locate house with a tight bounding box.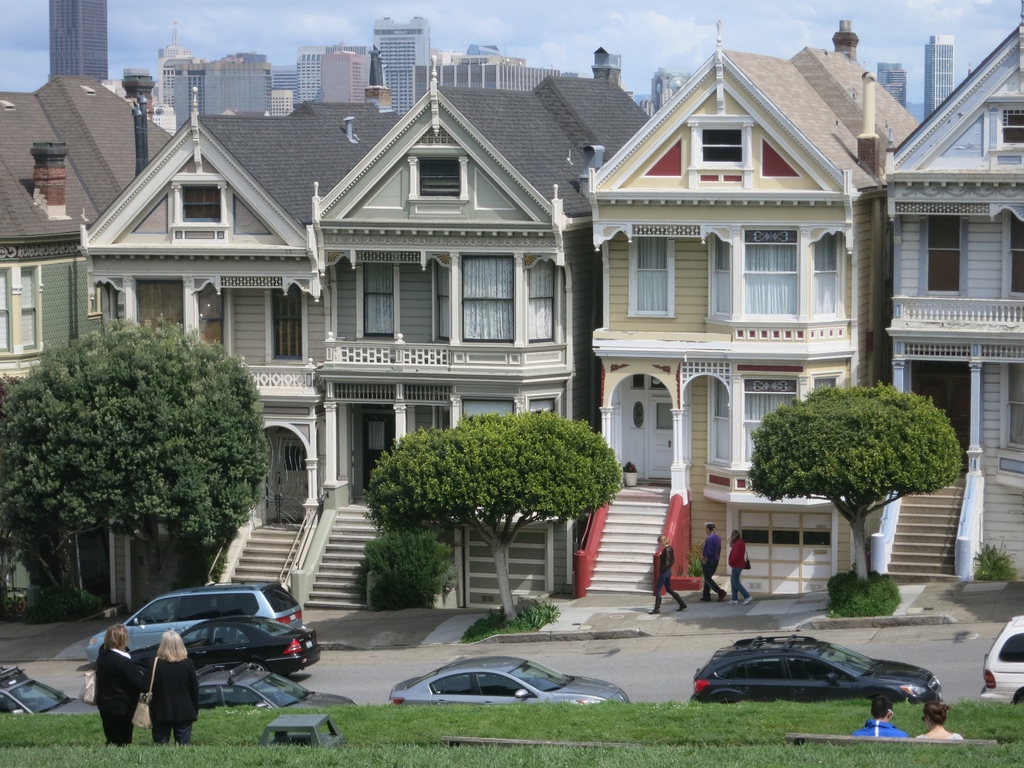
bbox=[870, 44, 1022, 478].
